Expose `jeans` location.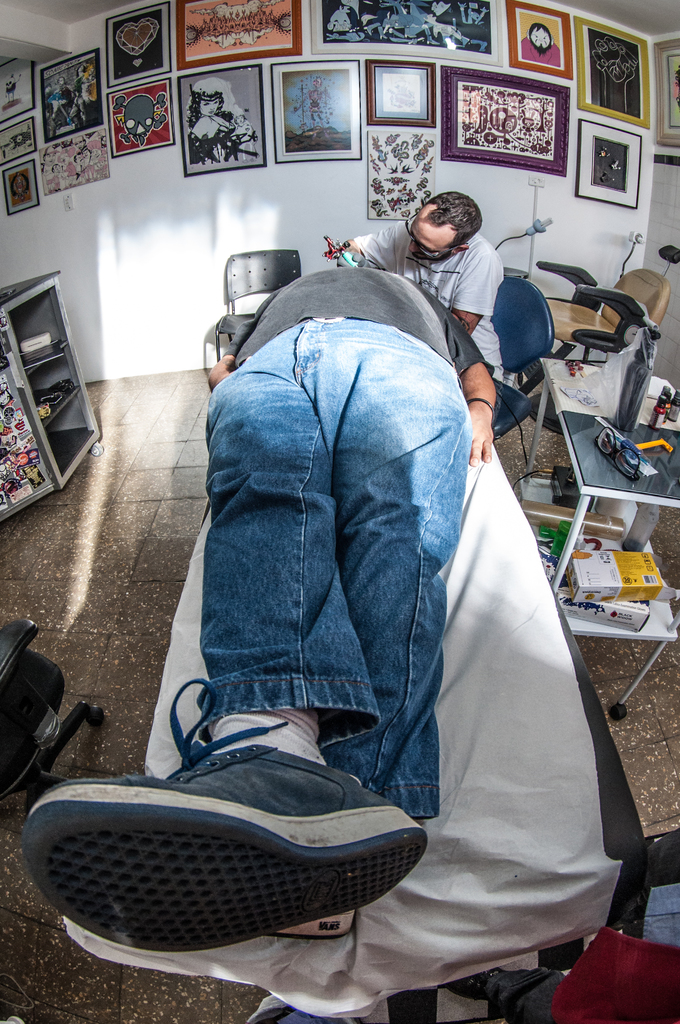
Exposed at region(205, 306, 471, 824).
